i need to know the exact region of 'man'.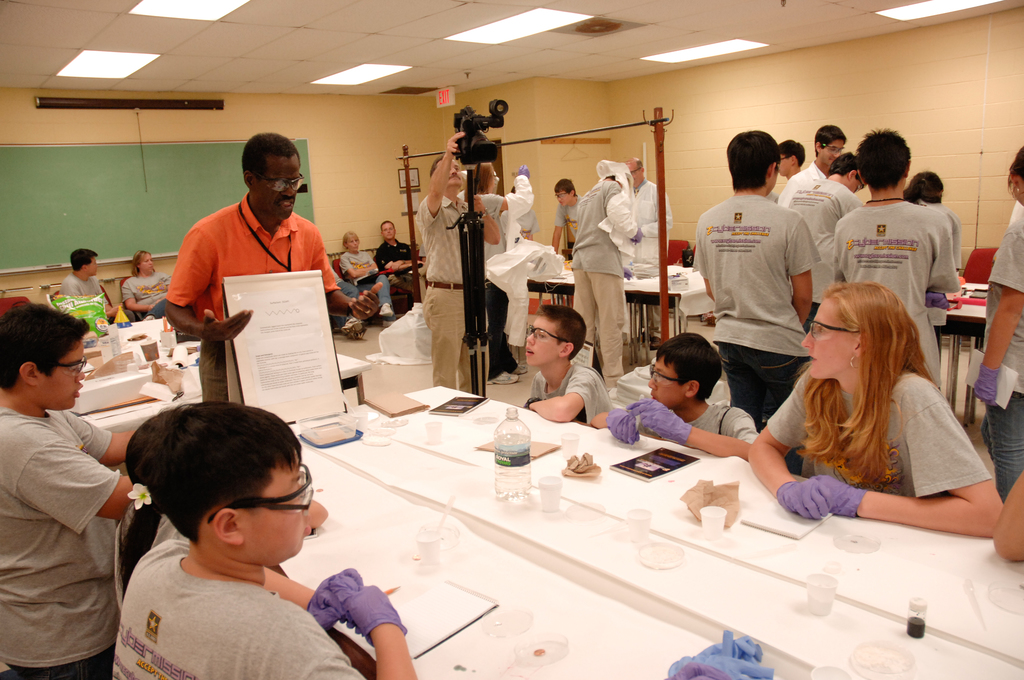
Region: [left=778, top=134, right=805, bottom=184].
